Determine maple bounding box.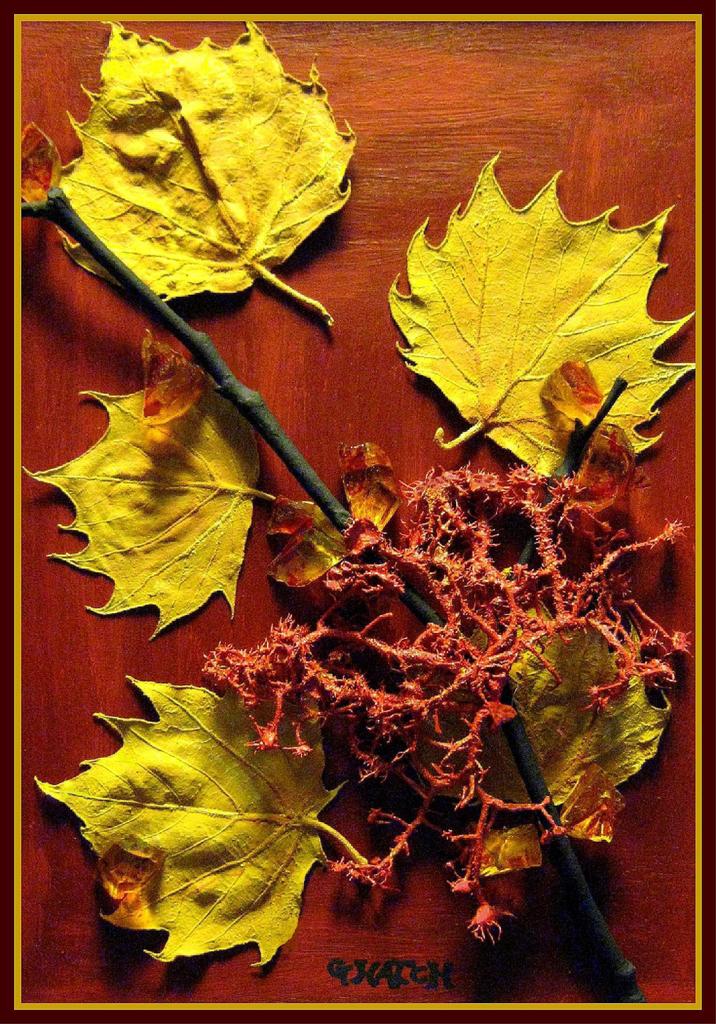
Determined: locate(397, 599, 678, 818).
